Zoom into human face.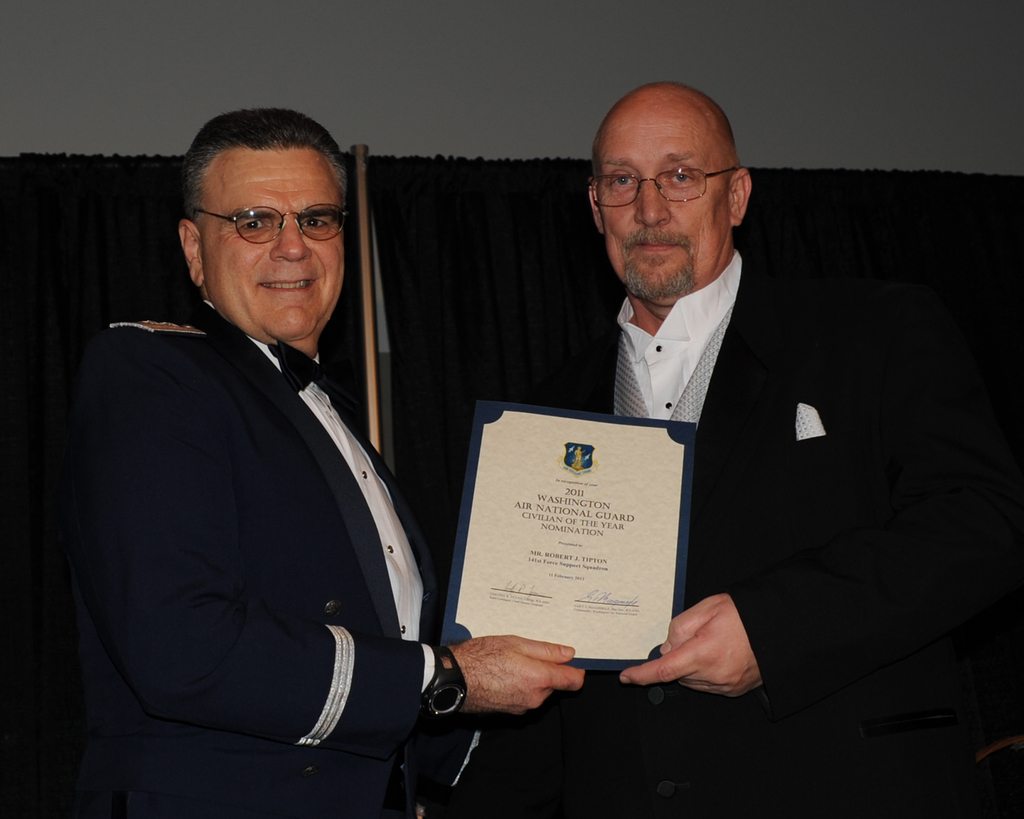
Zoom target: (left=203, top=139, right=351, bottom=342).
